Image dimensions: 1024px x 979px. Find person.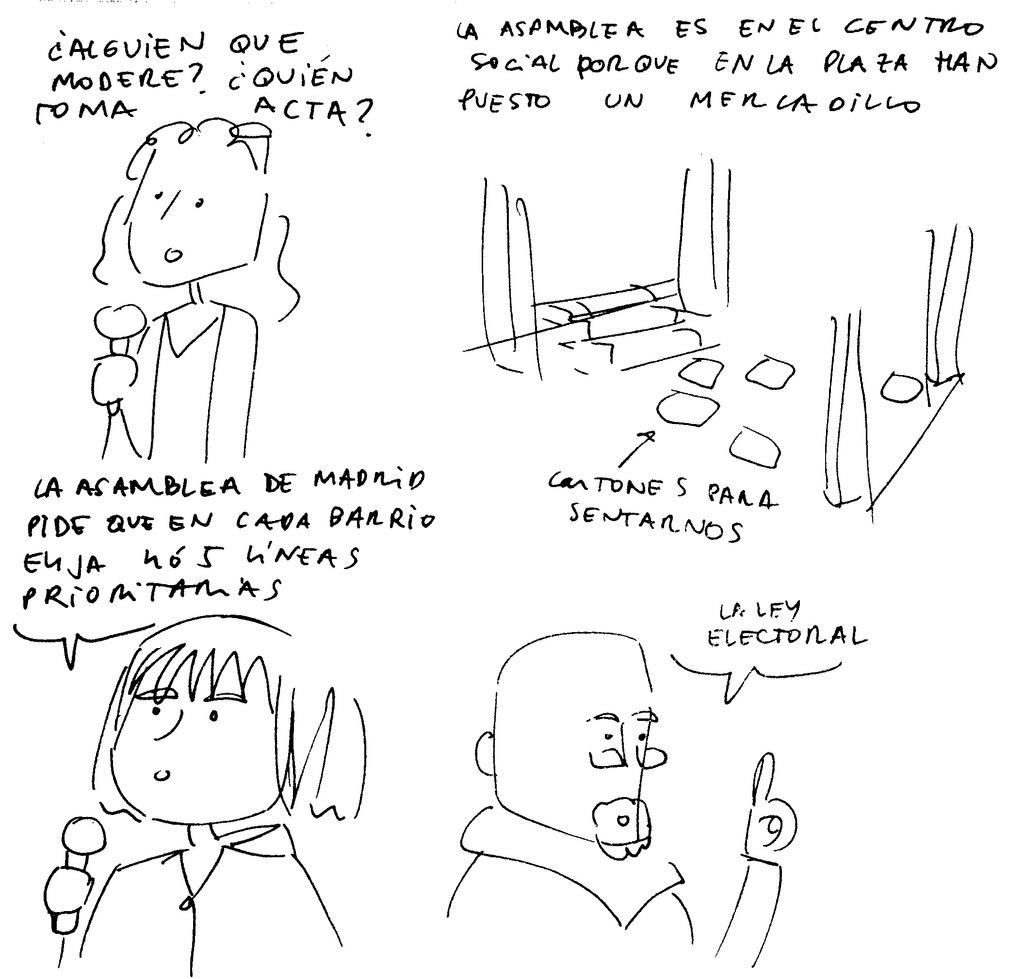
441, 630, 803, 978.
